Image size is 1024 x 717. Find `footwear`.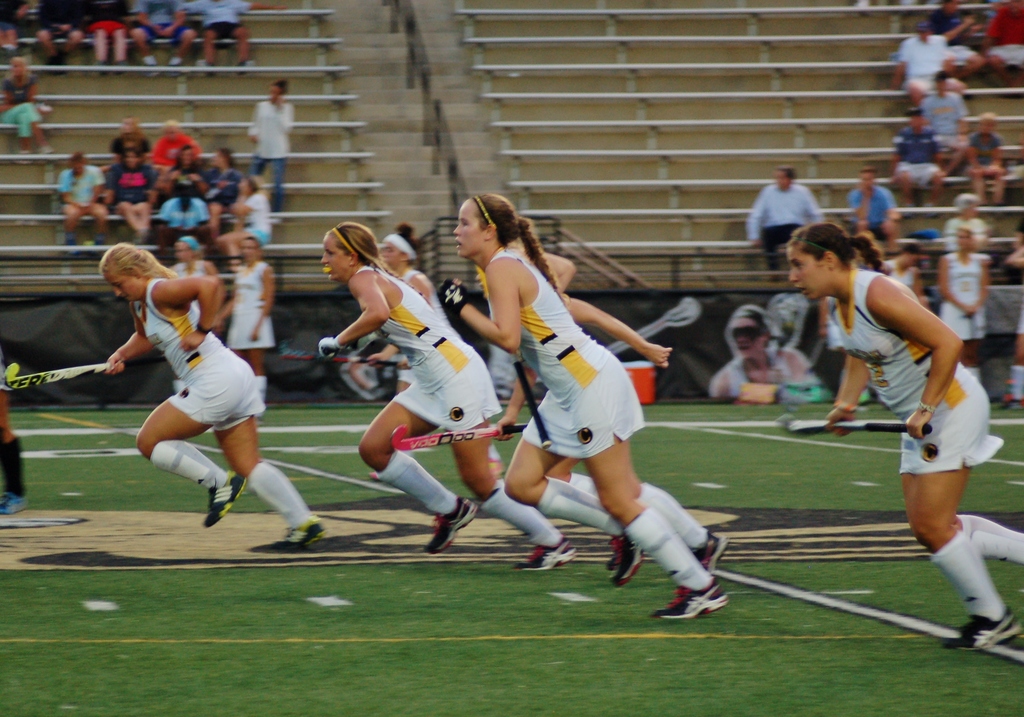
pyautogui.locateOnScreen(609, 527, 648, 591).
